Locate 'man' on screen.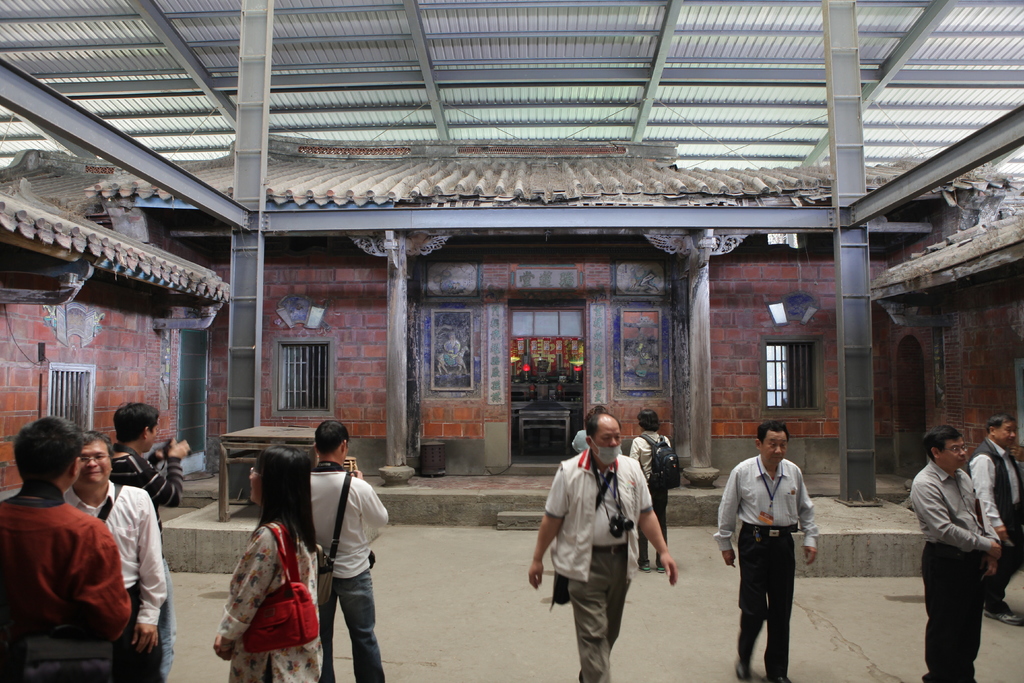
On screen at 714, 423, 817, 682.
